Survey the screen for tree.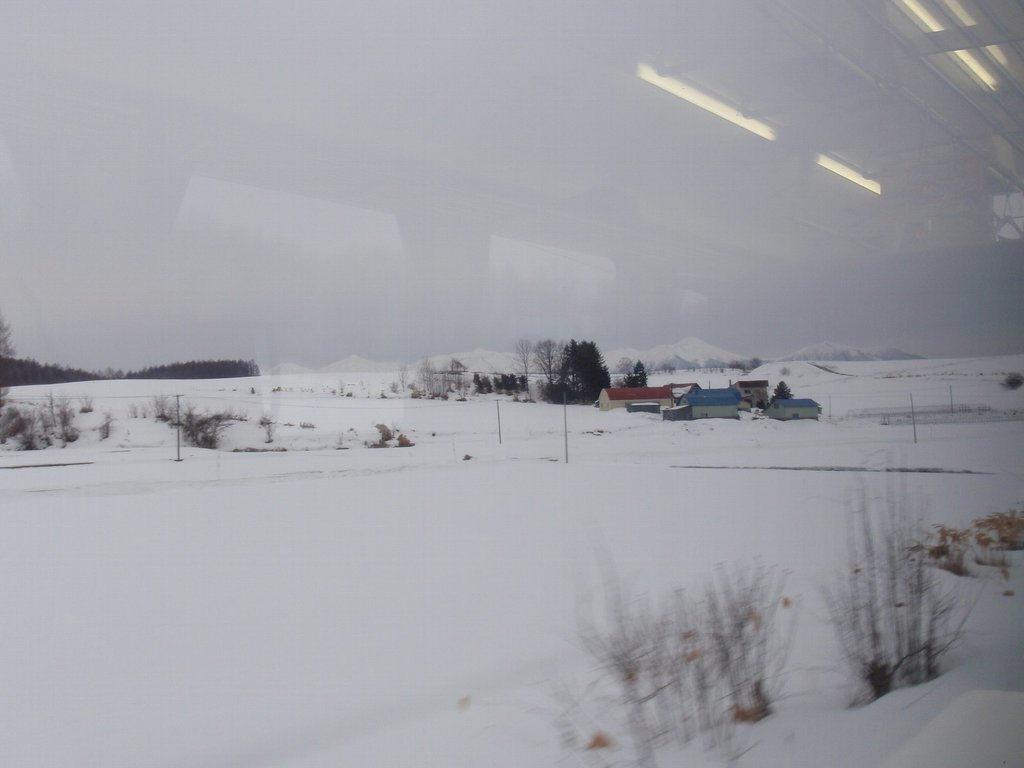
Survey found: (0,307,13,408).
